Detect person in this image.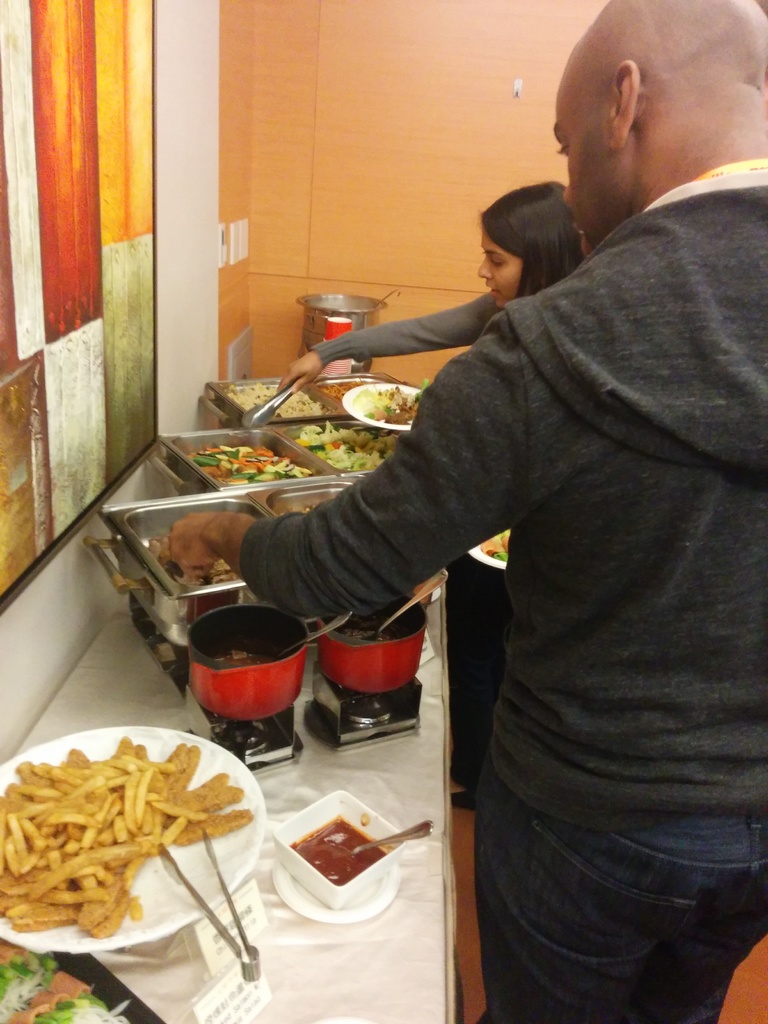
Detection: <region>163, 0, 767, 1021</region>.
